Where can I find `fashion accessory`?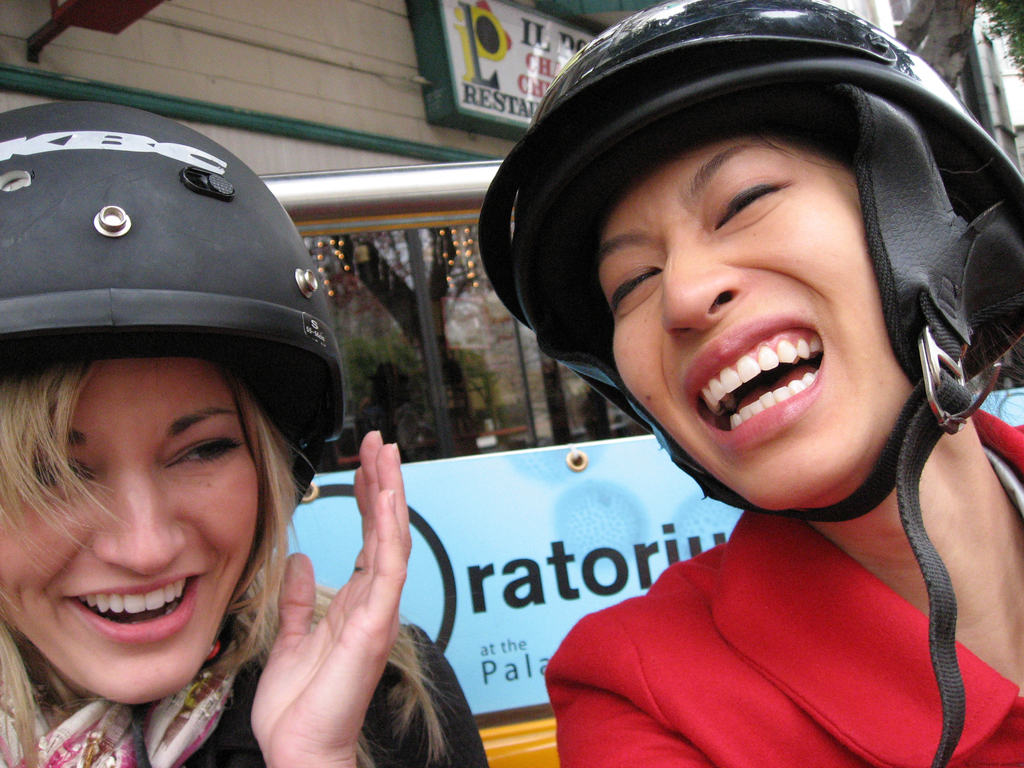
You can find it at [474,2,1023,764].
